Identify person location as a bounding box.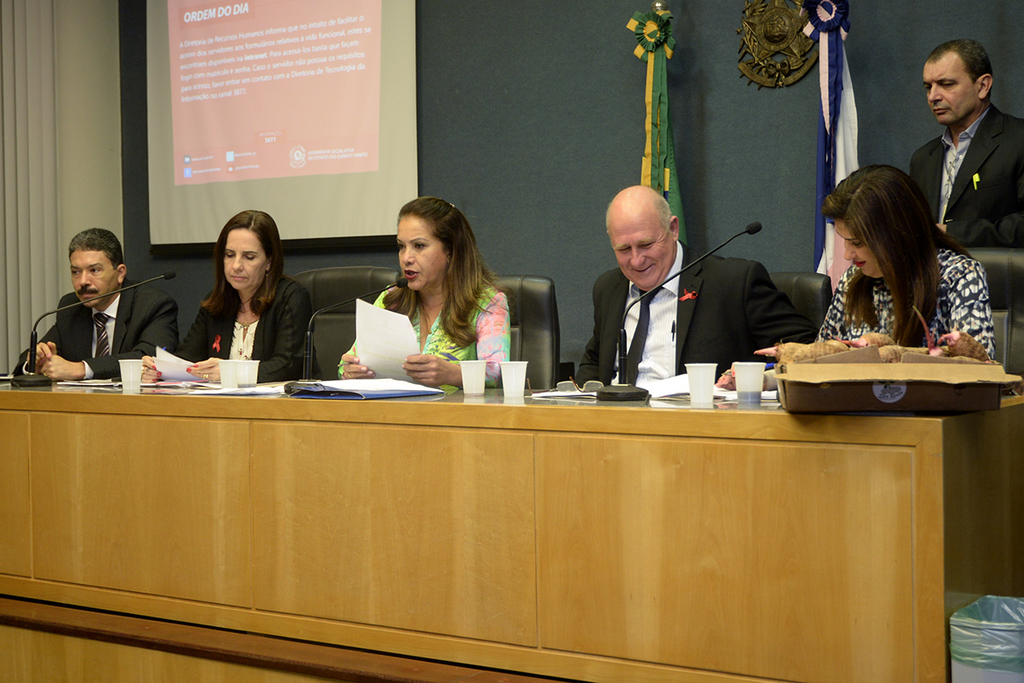
box(138, 207, 318, 382).
